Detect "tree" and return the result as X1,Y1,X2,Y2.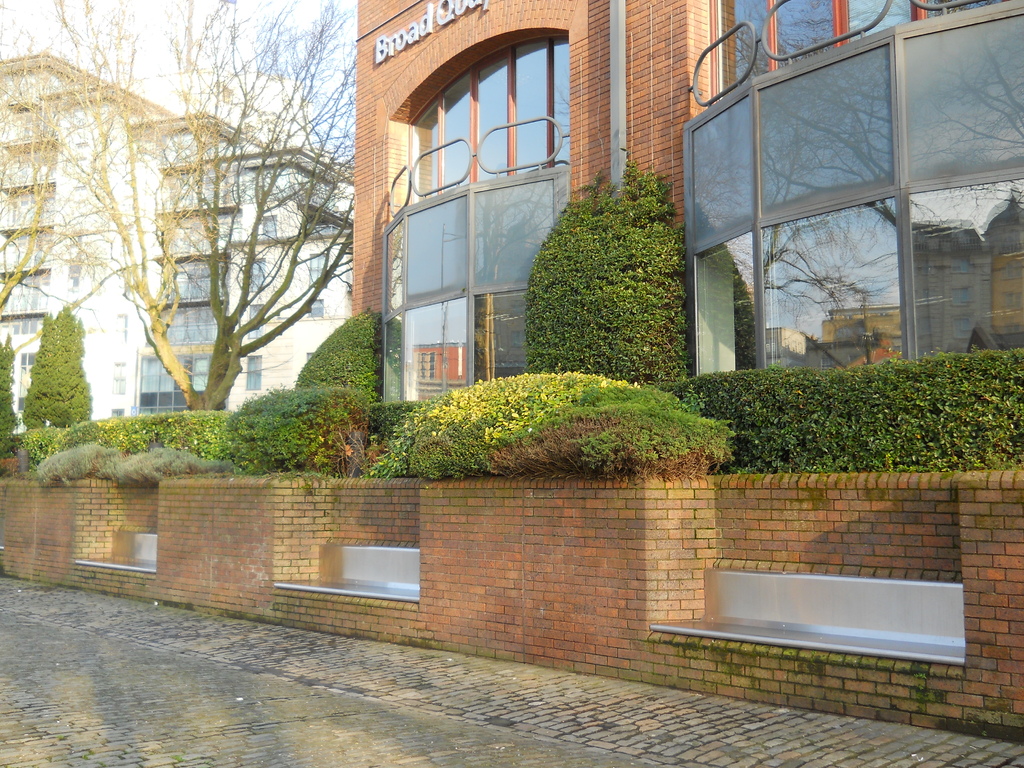
19,296,90,431.
